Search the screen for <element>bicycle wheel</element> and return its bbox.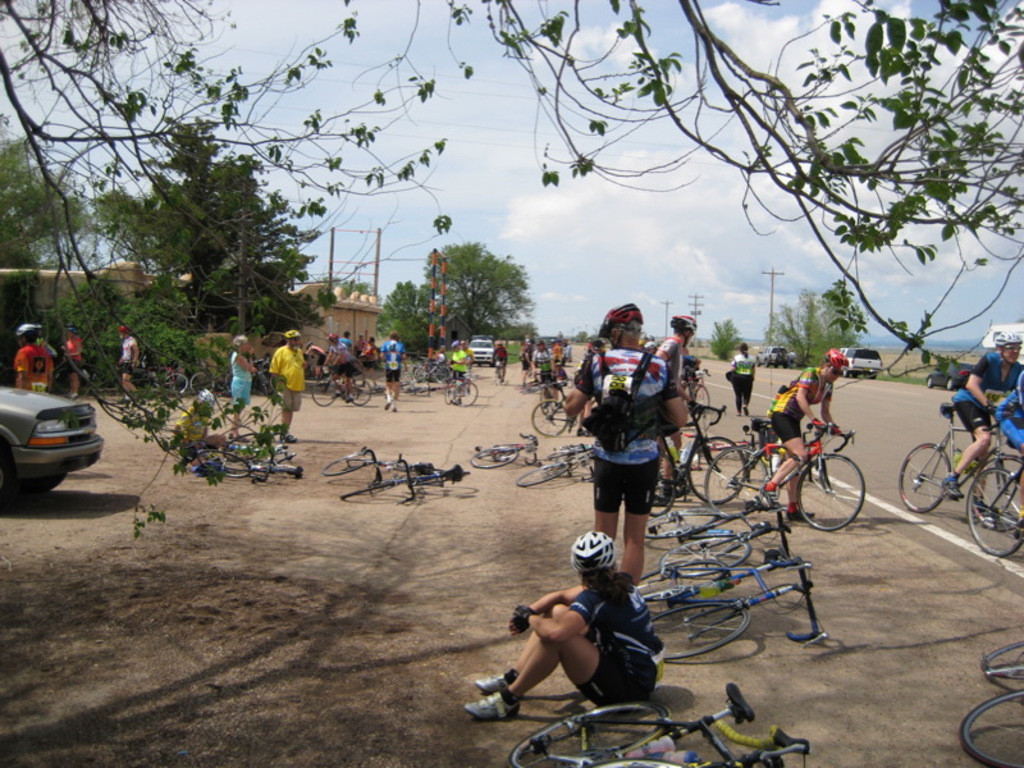
Found: bbox=[516, 460, 576, 490].
